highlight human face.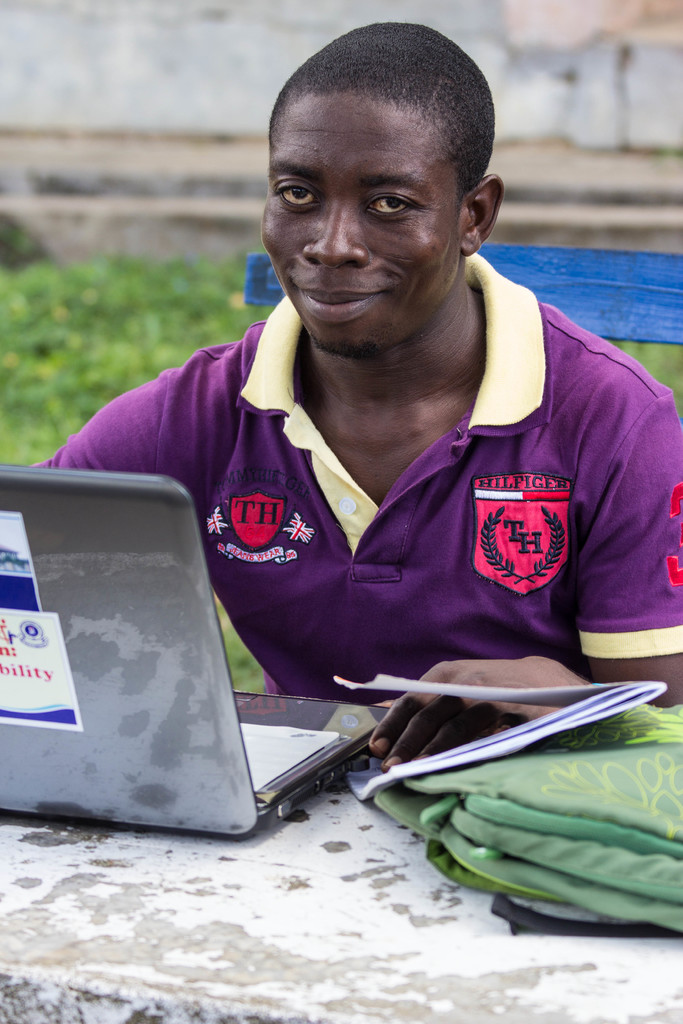
Highlighted region: 262, 94, 453, 353.
